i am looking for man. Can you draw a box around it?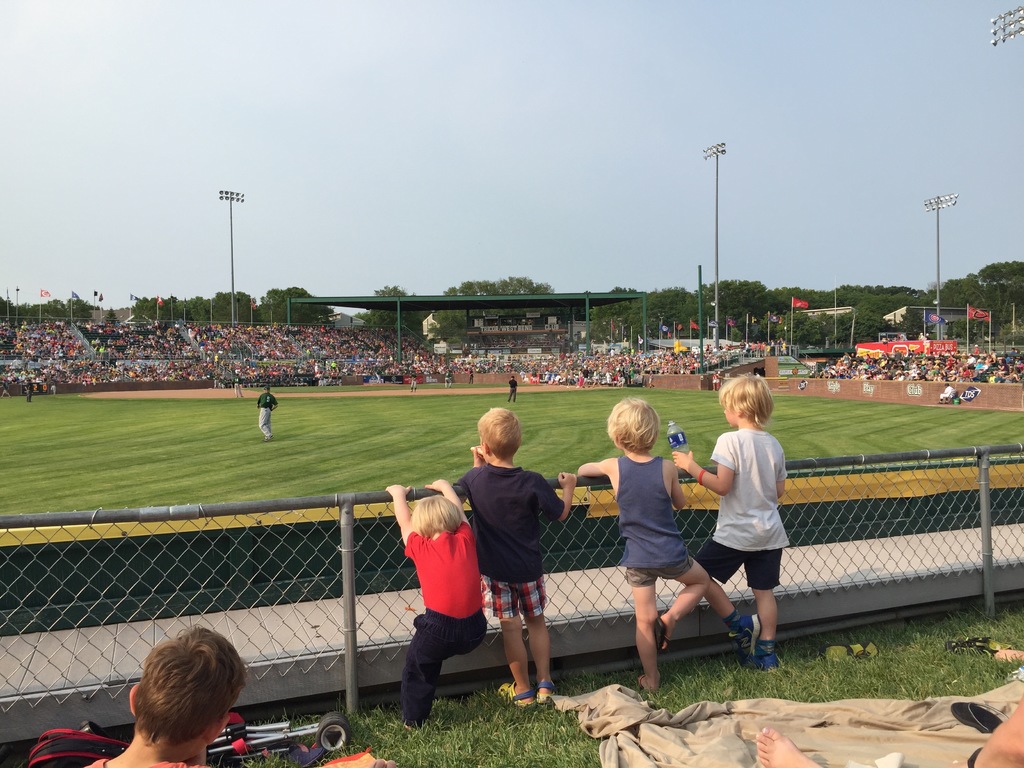
Sure, the bounding box is box(234, 372, 244, 403).
